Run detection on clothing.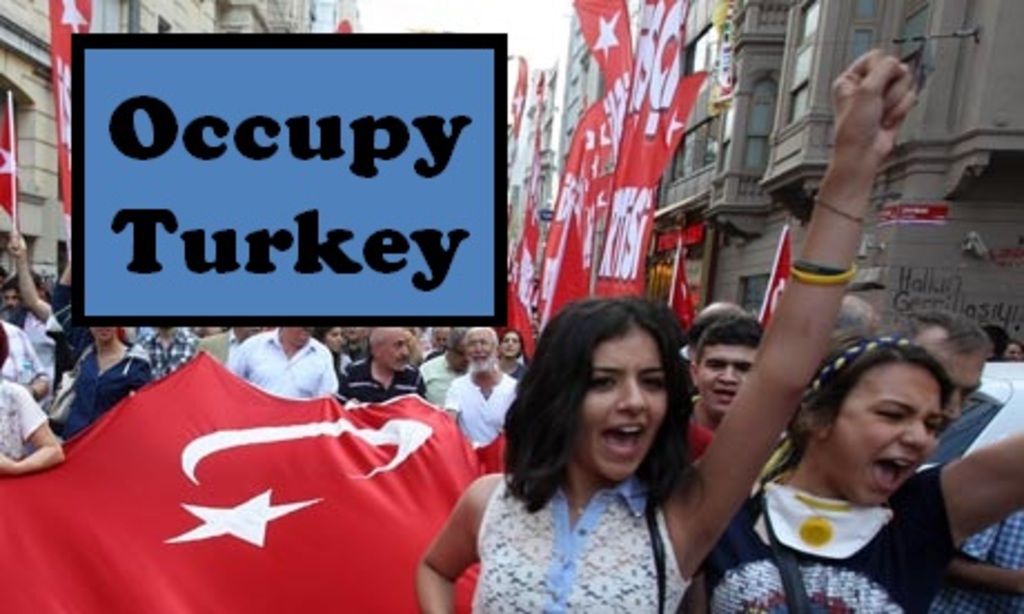
Result: l=447, t=367, r=525, b=445.
